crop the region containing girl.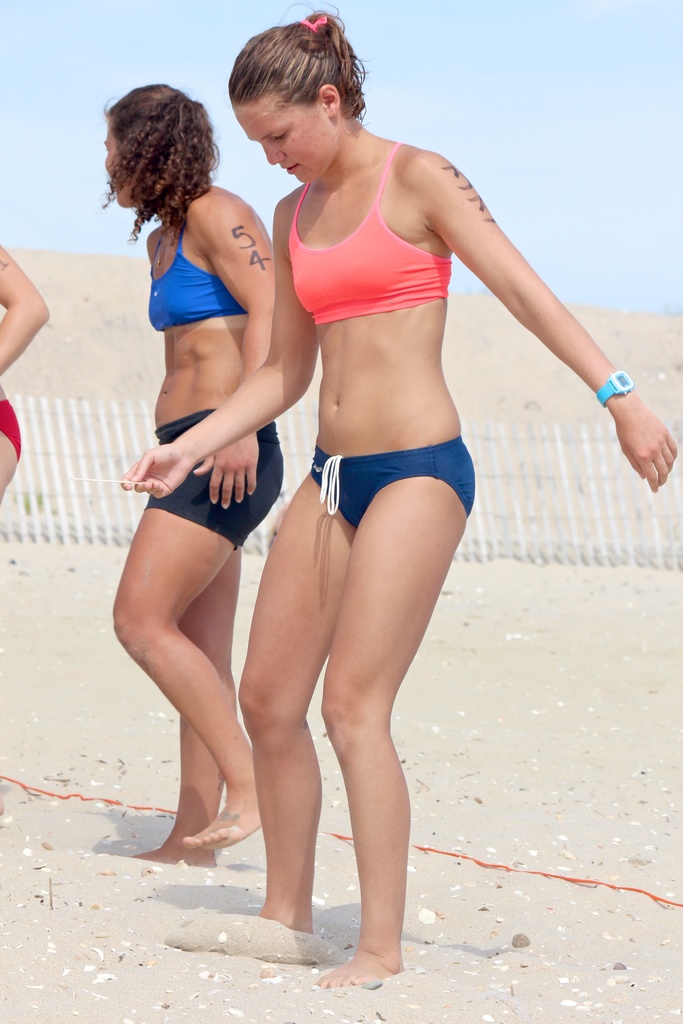
Crop region: bbox=[99, 77, 286, 860].
